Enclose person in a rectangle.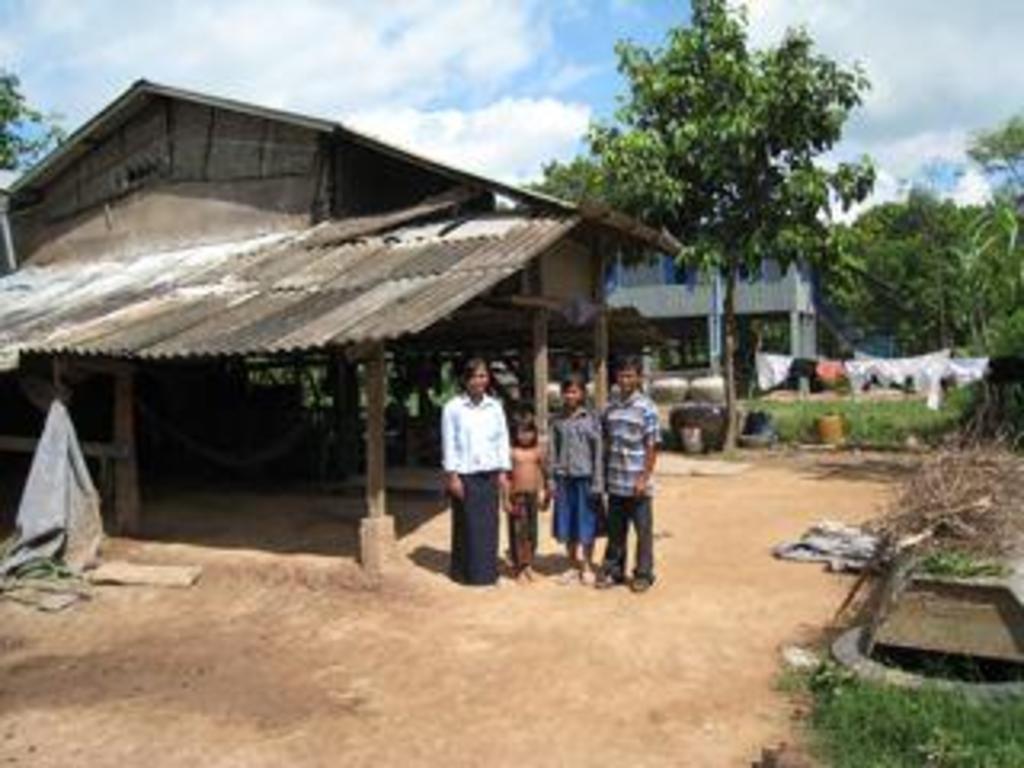
<bbox>534, 371, 611, 579</bbox>.
